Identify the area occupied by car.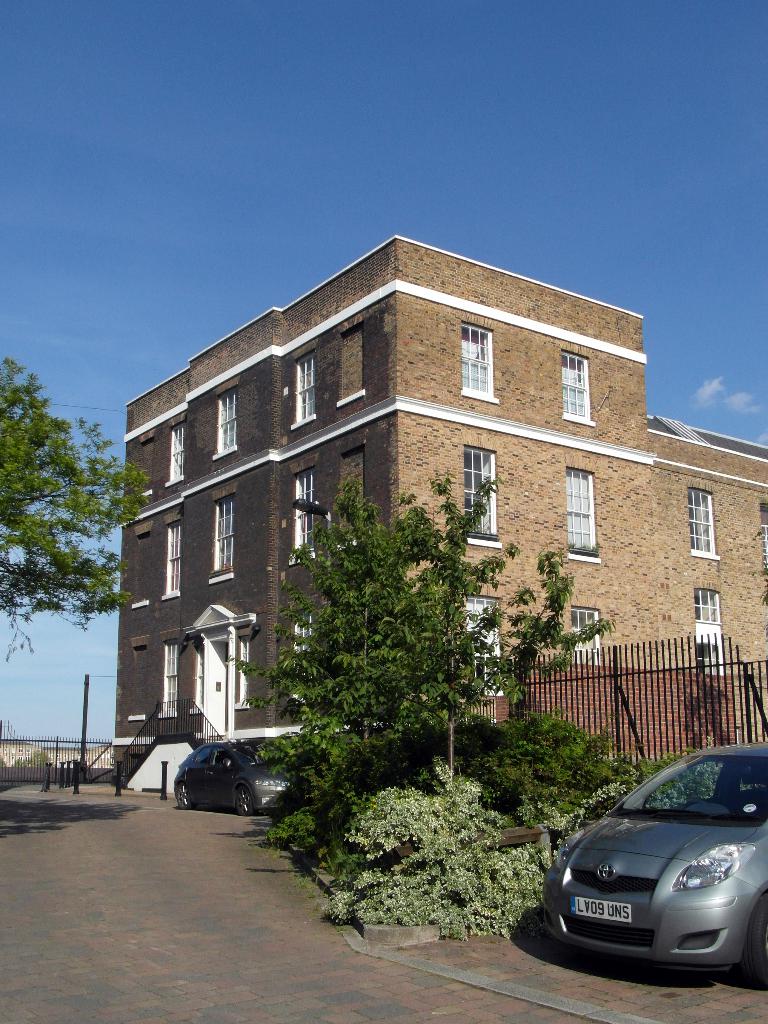
Area: 531 742 767 991.
